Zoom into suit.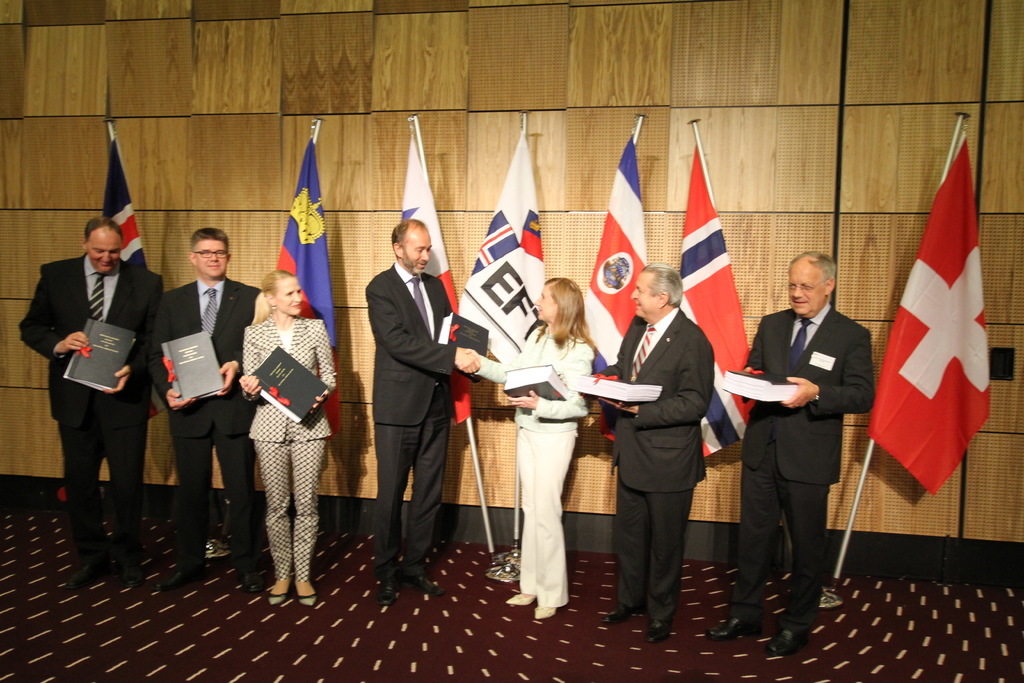
Zoom target: locate(239, 315, 337, 579).
